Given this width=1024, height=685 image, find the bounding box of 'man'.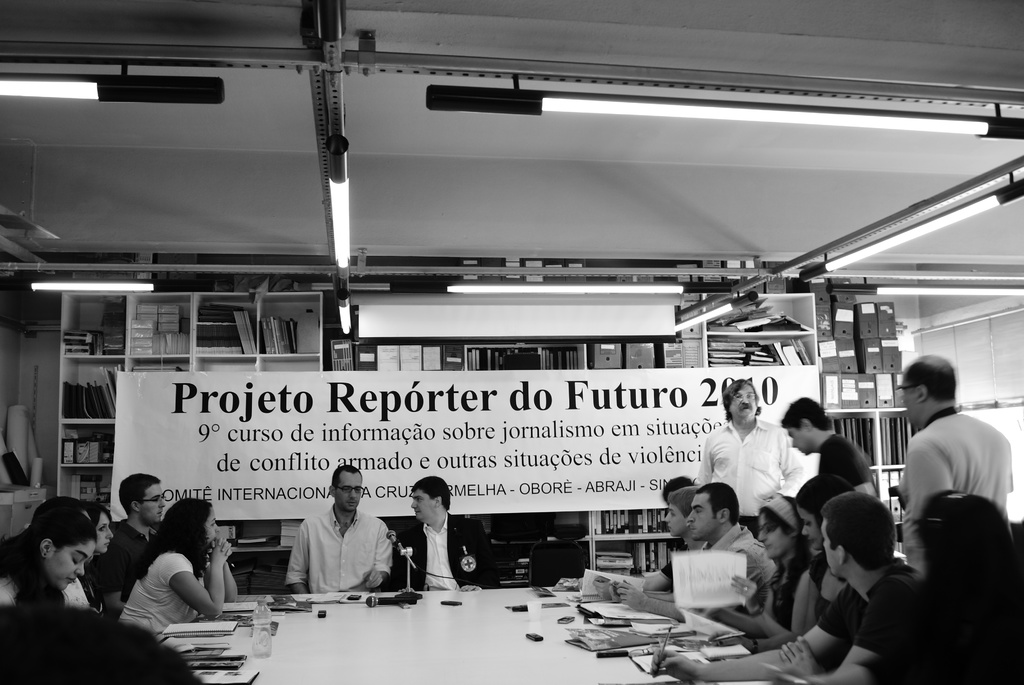
<box>394,472,496,592</box>.
